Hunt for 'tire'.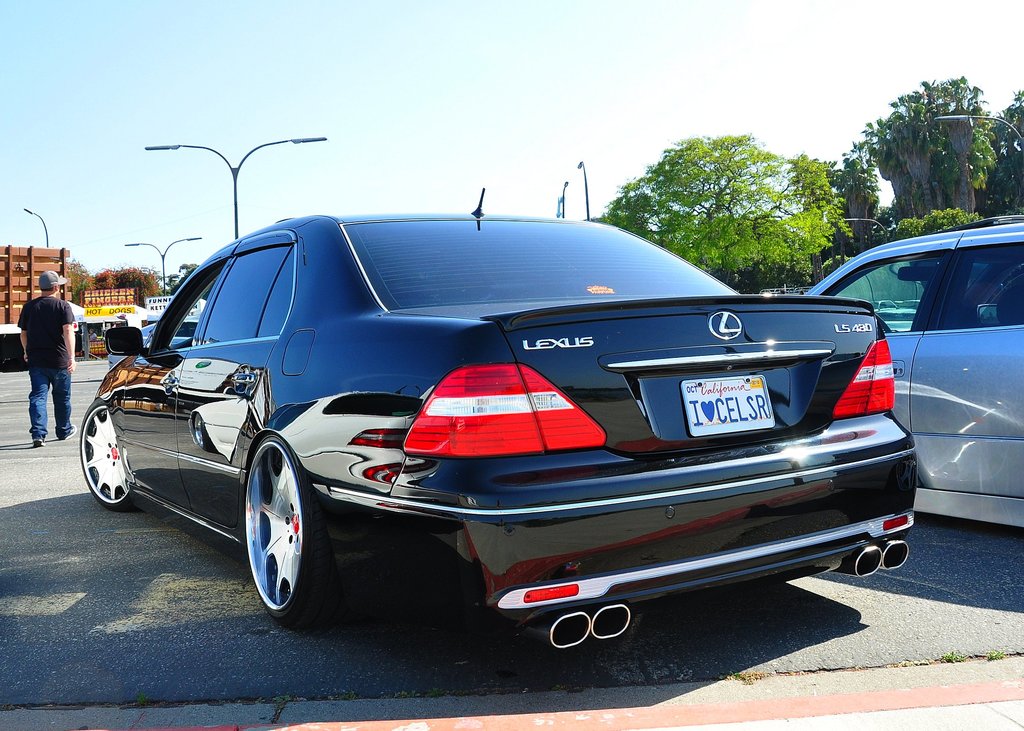
Hunted down at detection(236, 428, 314, 640).
